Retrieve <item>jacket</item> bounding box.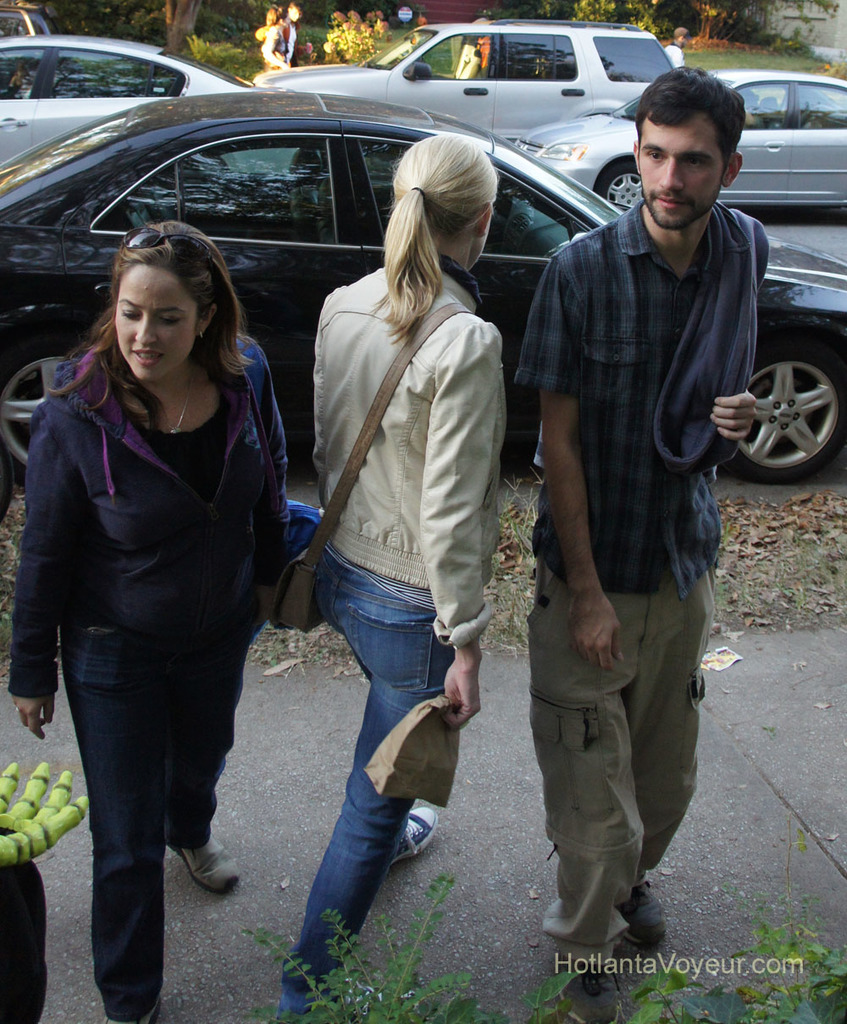
Bounding box: box=[303, 263, 544, 697].
